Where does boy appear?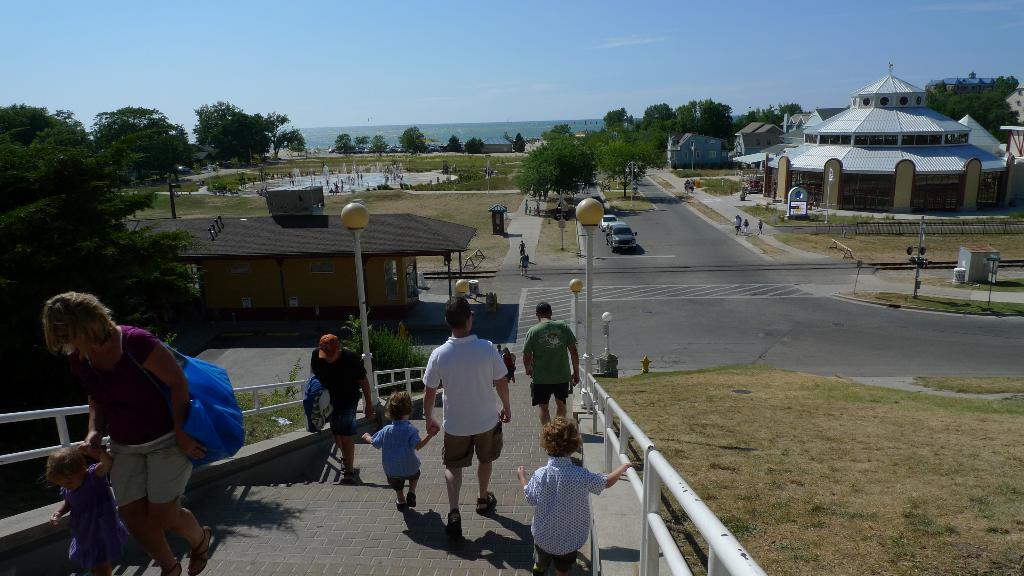
Appears at box=[362, 391, 439, 516].
